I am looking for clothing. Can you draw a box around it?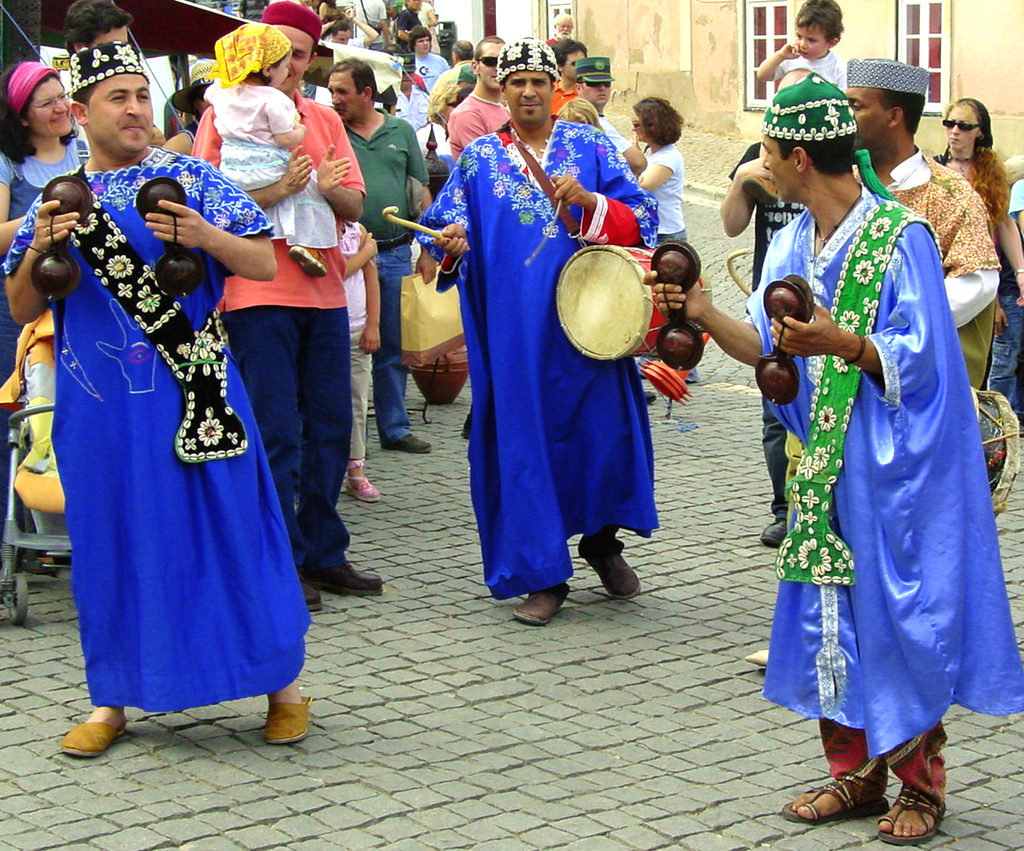
Sure, the bounding box is <box>405,45,449,107</box>.
